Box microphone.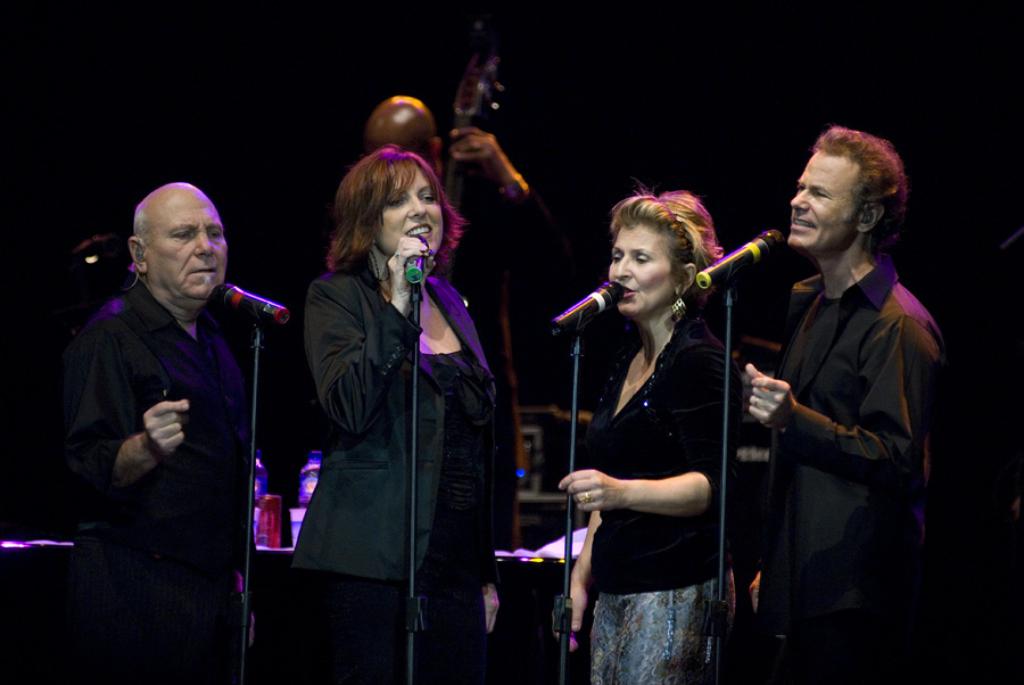
l=214, t=284, r=289, b=325.
